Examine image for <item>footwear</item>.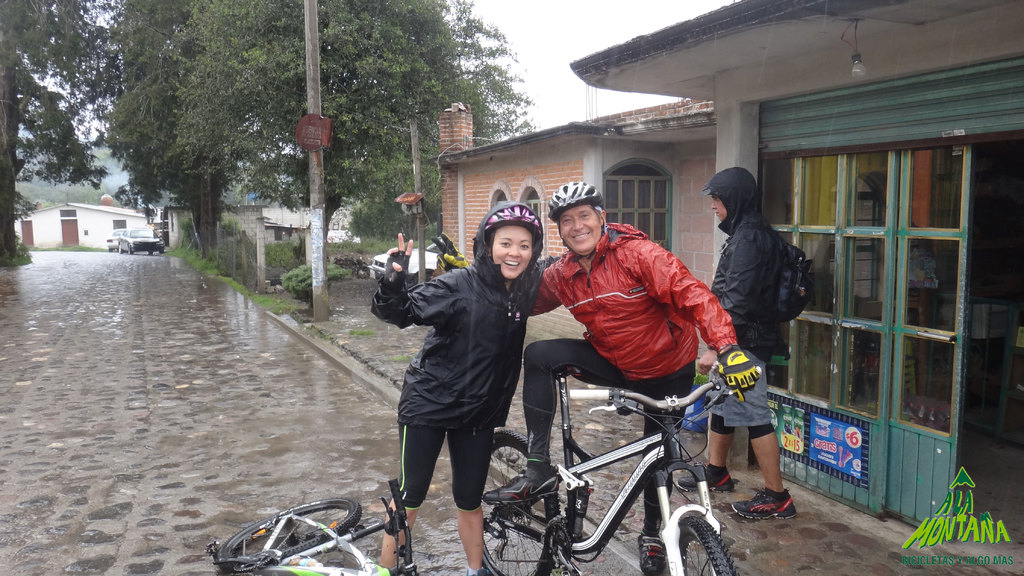
Examination result: x1=461 y1=561 x2=495 y2=575.
